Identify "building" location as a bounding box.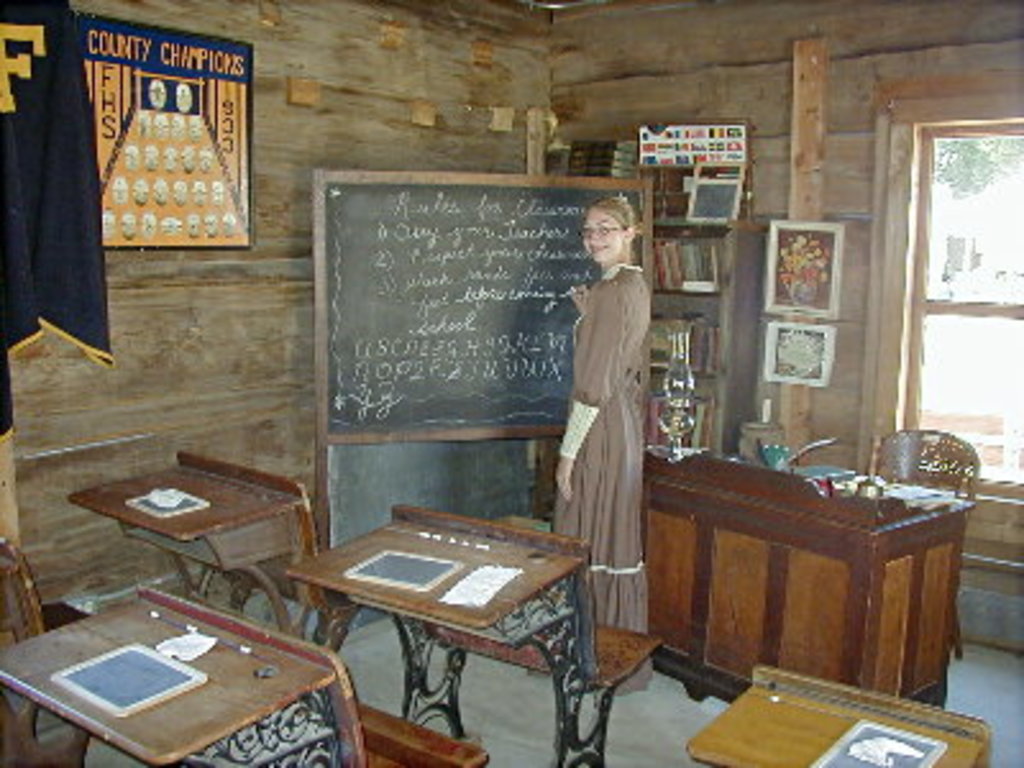
detection(0, 0, 1021, 765).
